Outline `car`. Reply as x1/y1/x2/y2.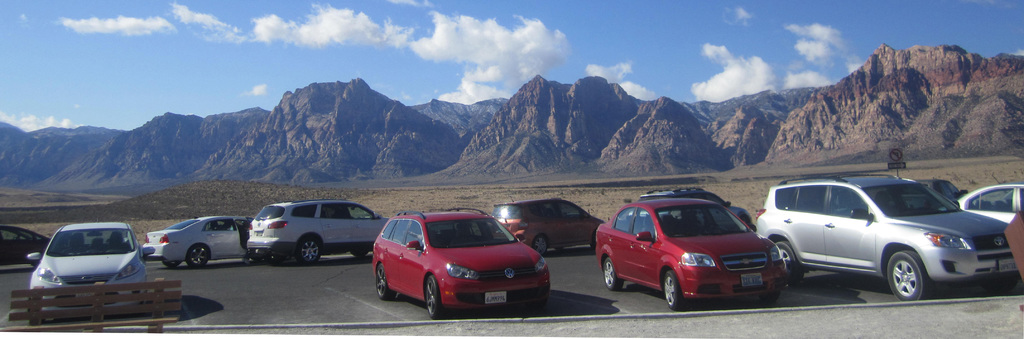
751/171/1018/293.
